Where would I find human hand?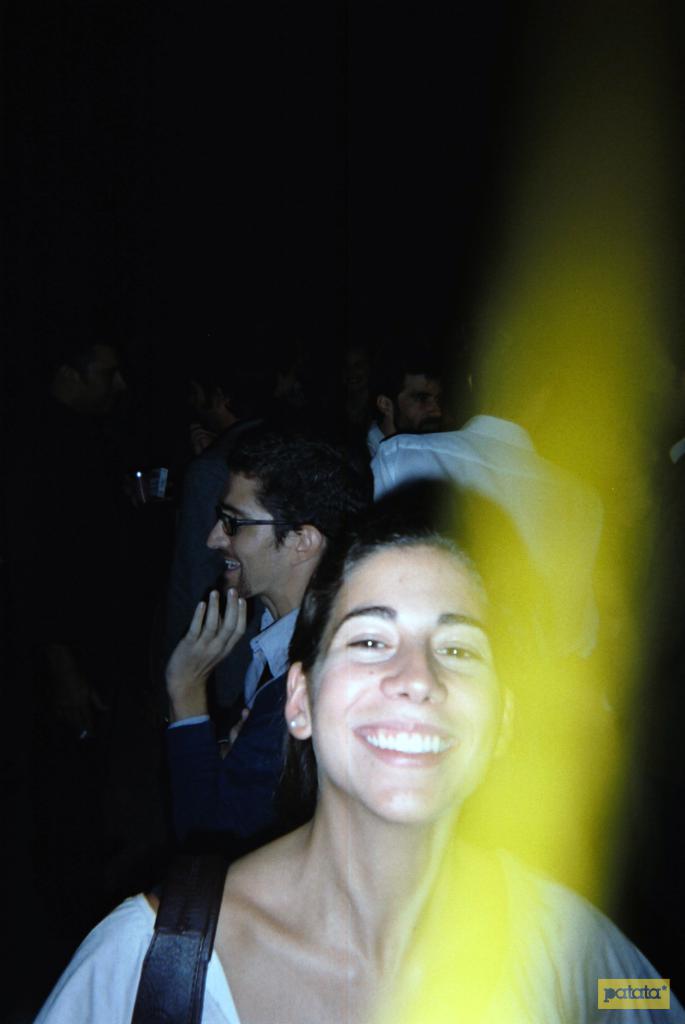
At bbox=[173, 578, 249, 685].
